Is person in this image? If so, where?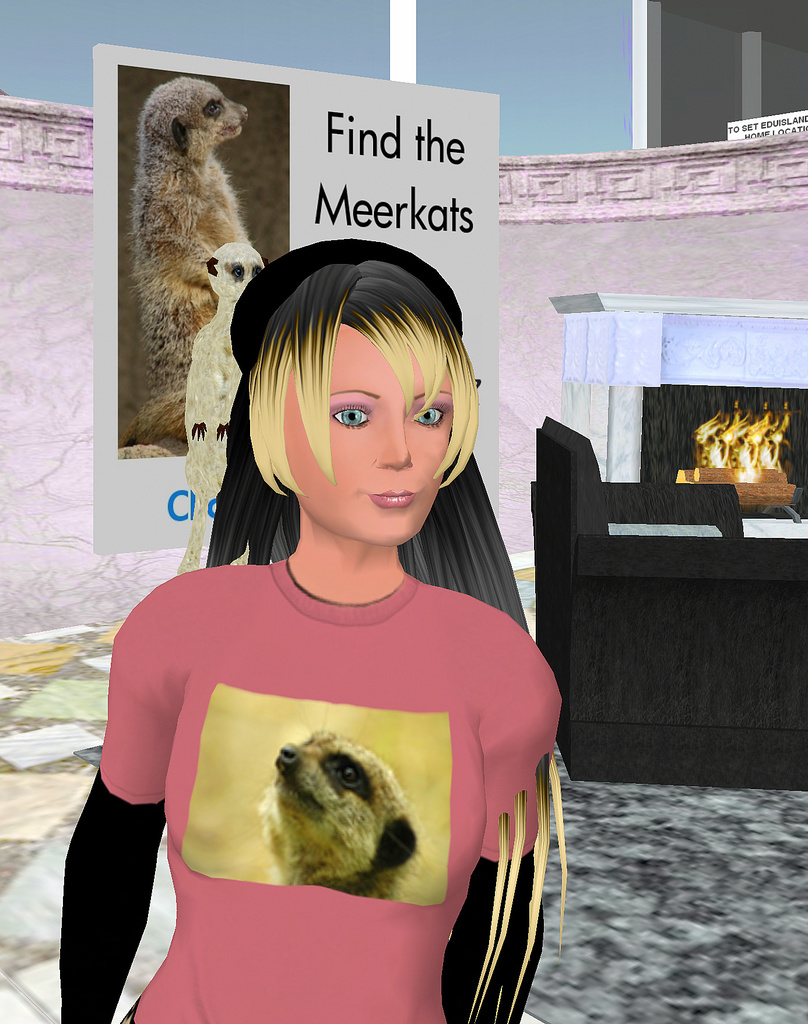
Yes, at [90, 194, 565, 994].
